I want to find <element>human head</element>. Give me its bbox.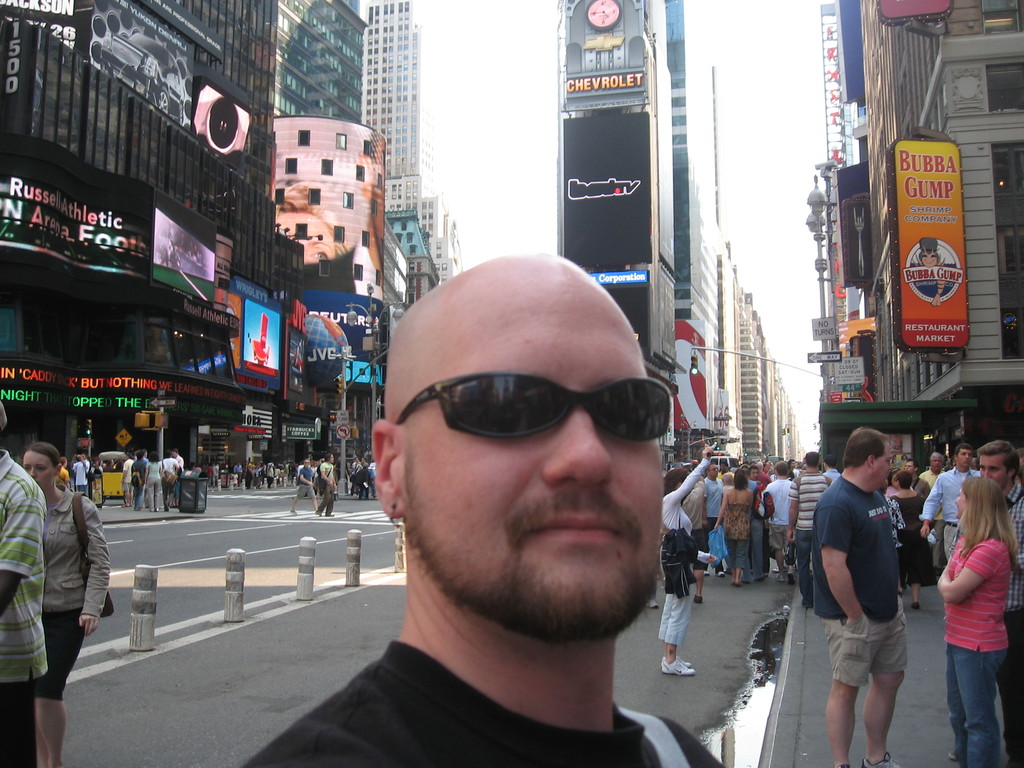
163,450,170,460.
